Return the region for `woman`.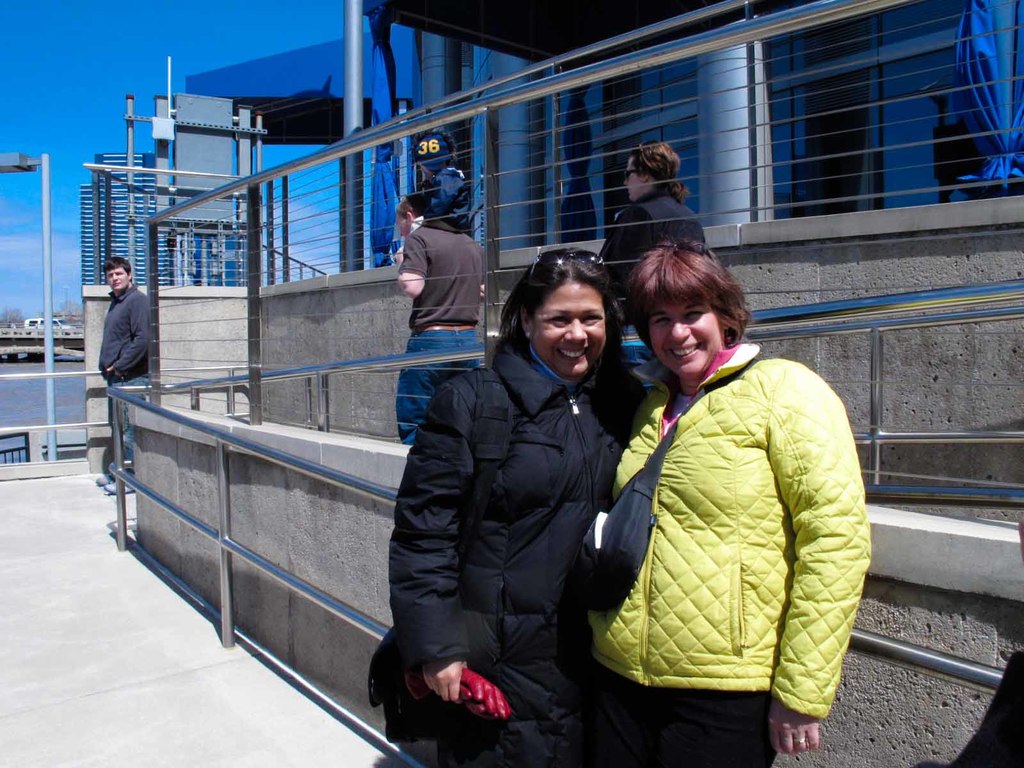
385:249:648:767.
